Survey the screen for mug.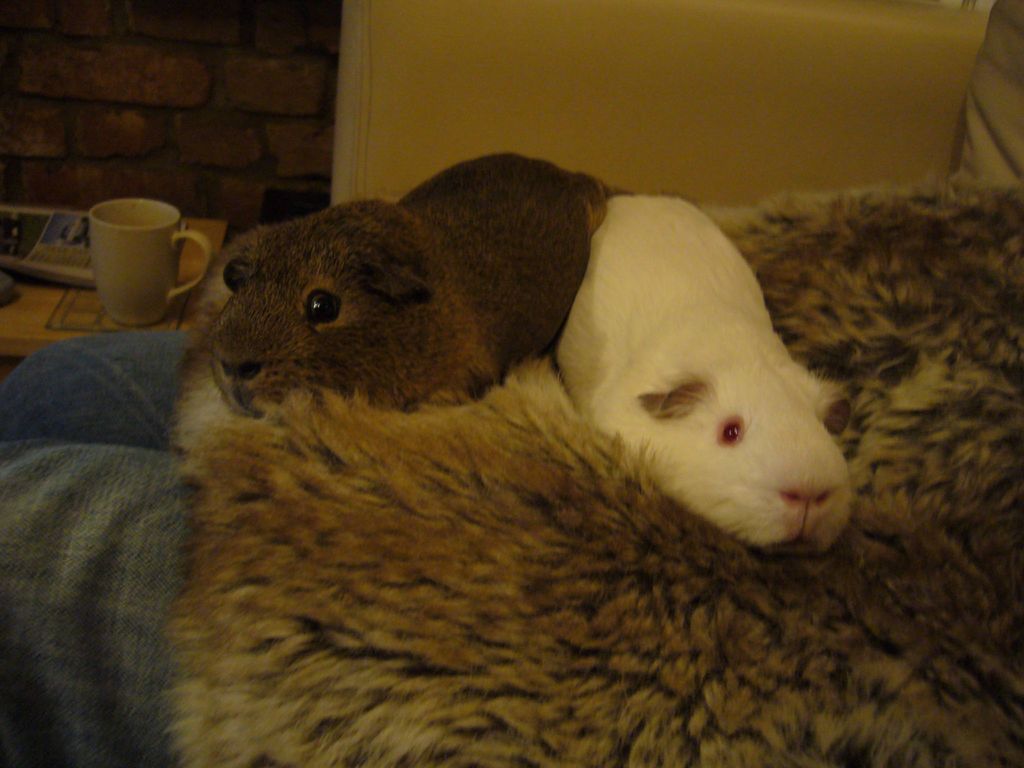
Survey found: {"x1": 86, "y1": 200, "x2": 212, "y2": 323}.
